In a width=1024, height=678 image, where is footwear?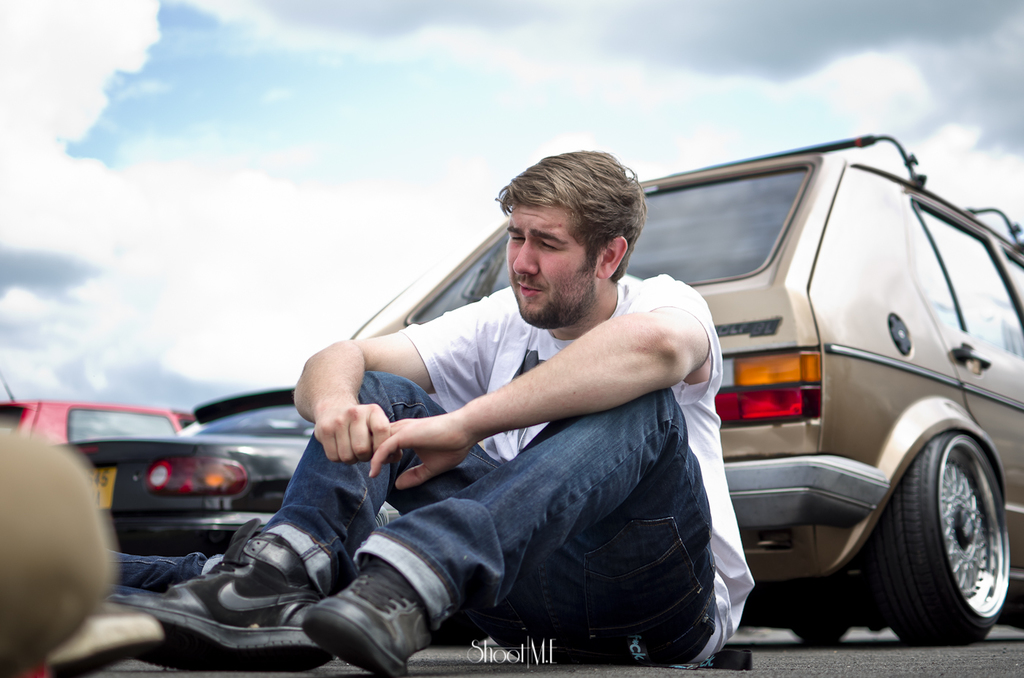
BBox(300, 548, 458, 666).
